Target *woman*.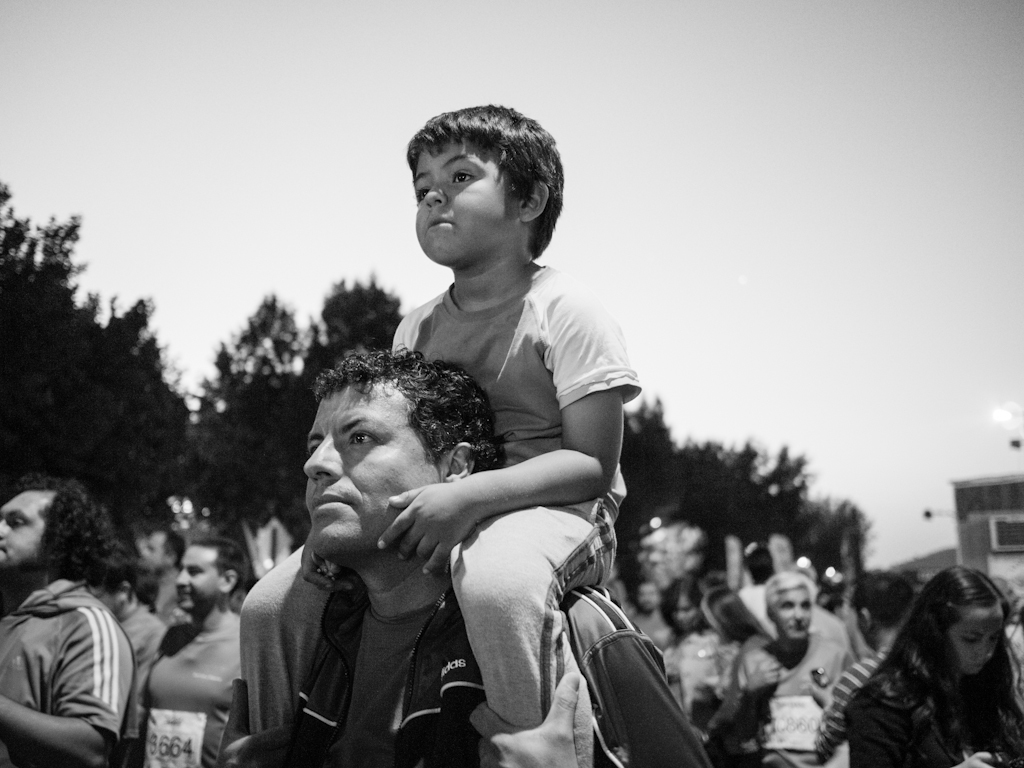
Target region: (700,587,775,767).
